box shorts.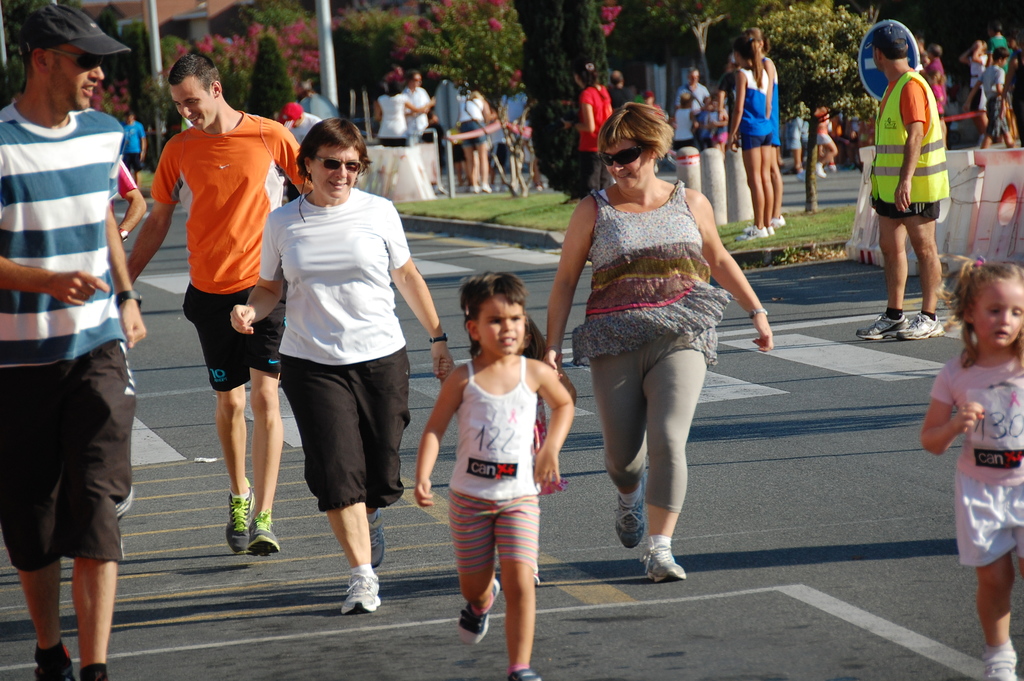
x1=458 y1=118 x2=486 y2=144.
